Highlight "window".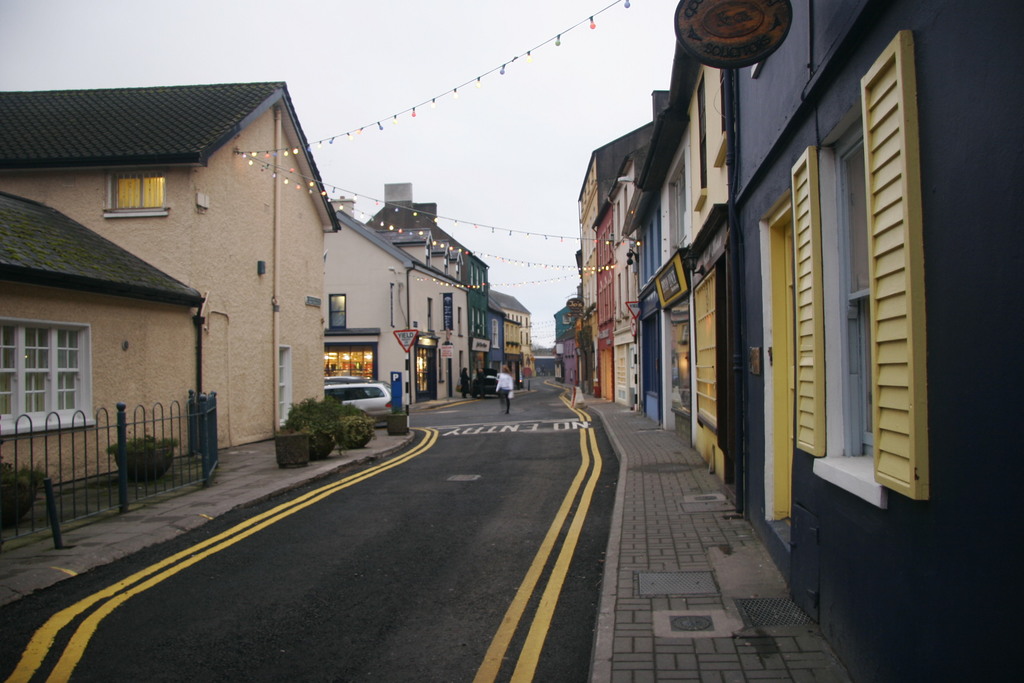
Highlighted region: locate(323, 327, 380, 384).
